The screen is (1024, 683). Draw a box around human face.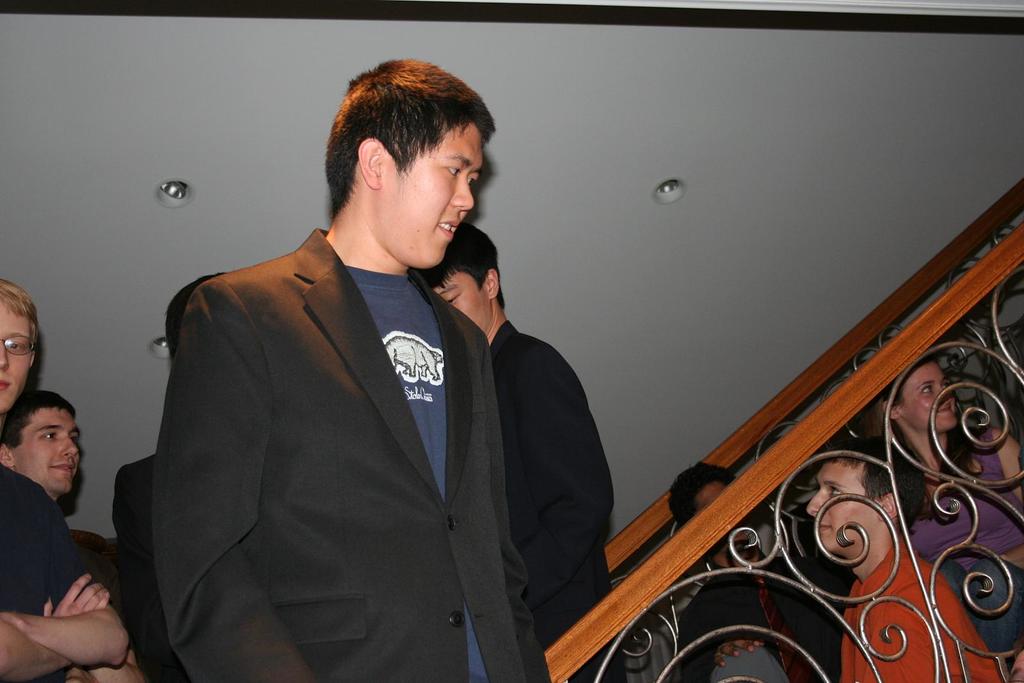
[807, 458, 881, 556].
